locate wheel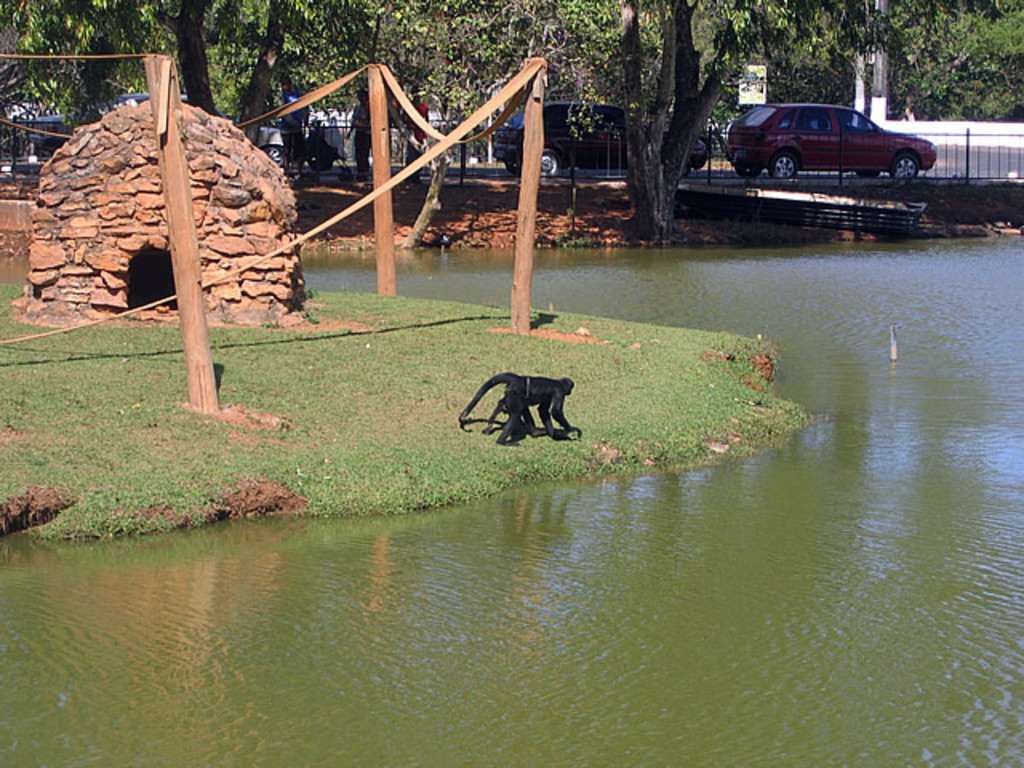
bbox(856, 168, 877, 178)
